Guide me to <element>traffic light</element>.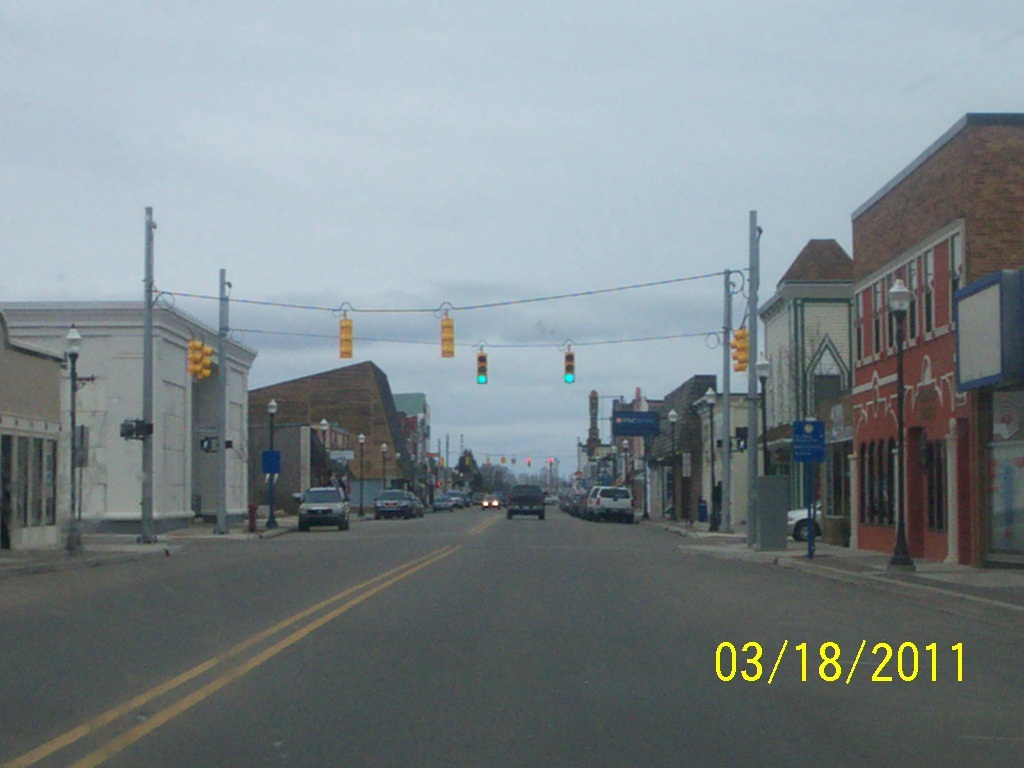
Guidance: (x1=466, y1=457, x2=470, y2=467).
